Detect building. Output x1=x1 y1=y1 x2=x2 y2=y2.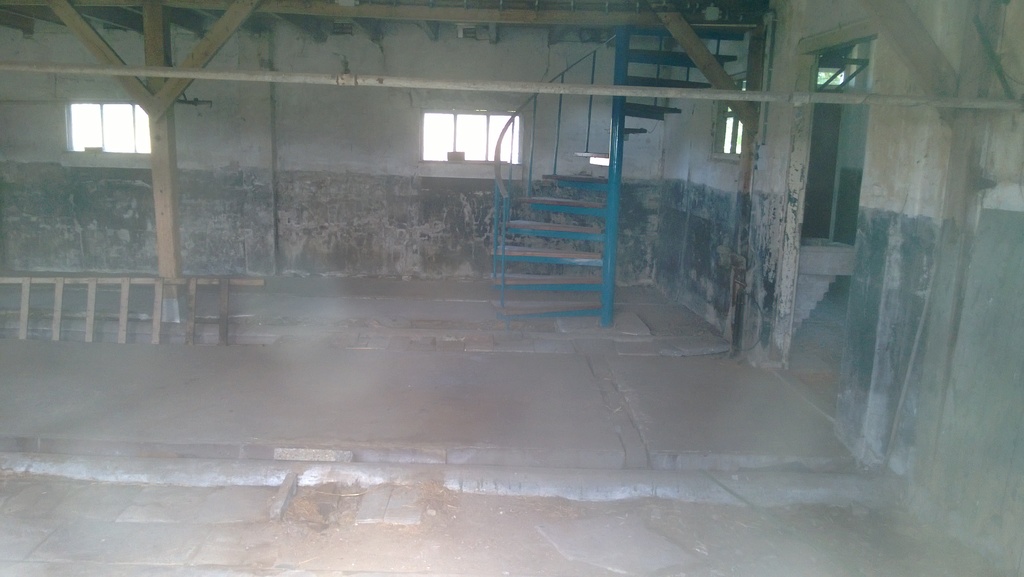
x1=0 y1=0 x2=1023 y2=576.
